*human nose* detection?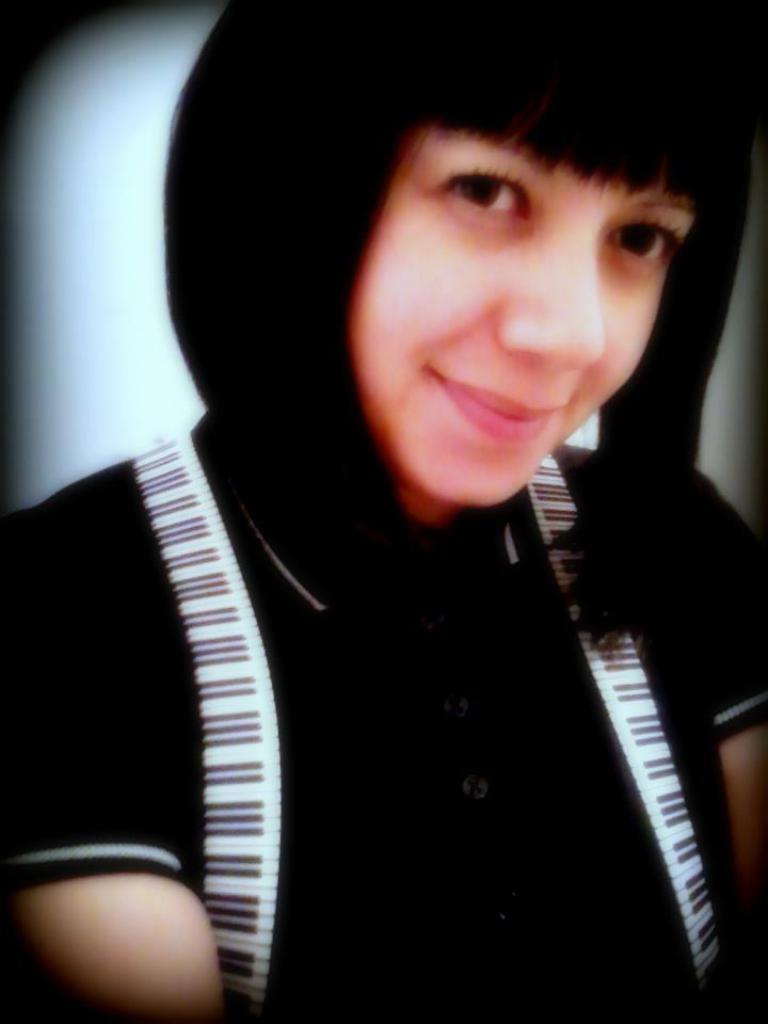
494/219/617/365
